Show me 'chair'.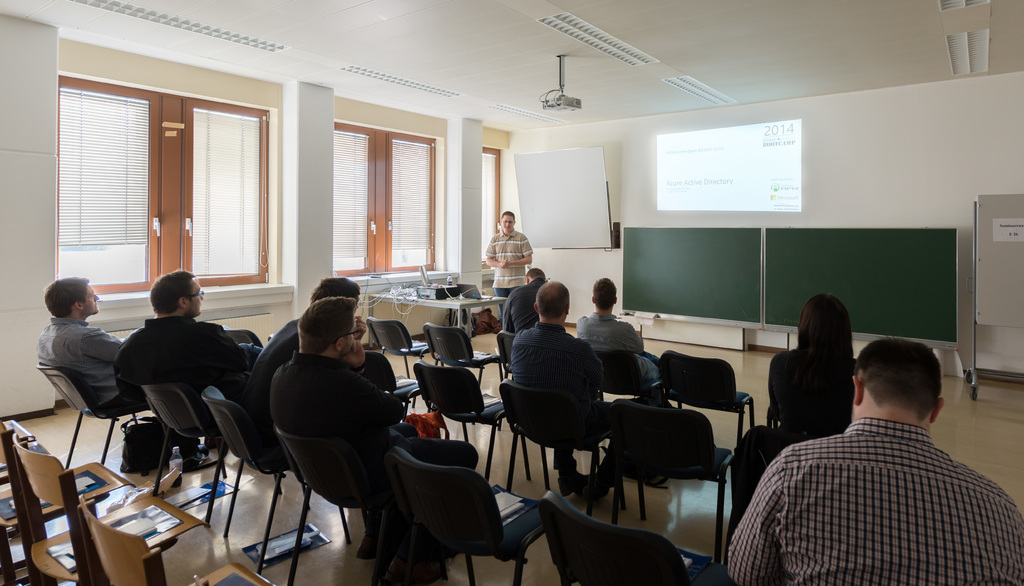
'chair' is here: BBox(413, 359, 514, 480).
